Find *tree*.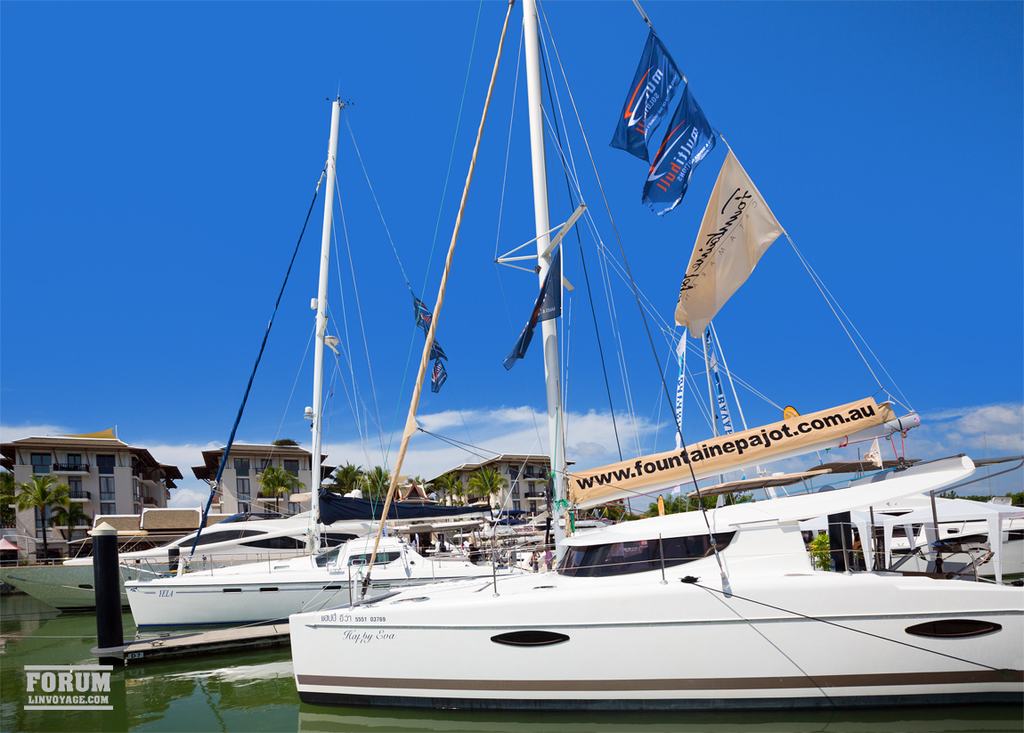
box(17, 476, 66, 547).
